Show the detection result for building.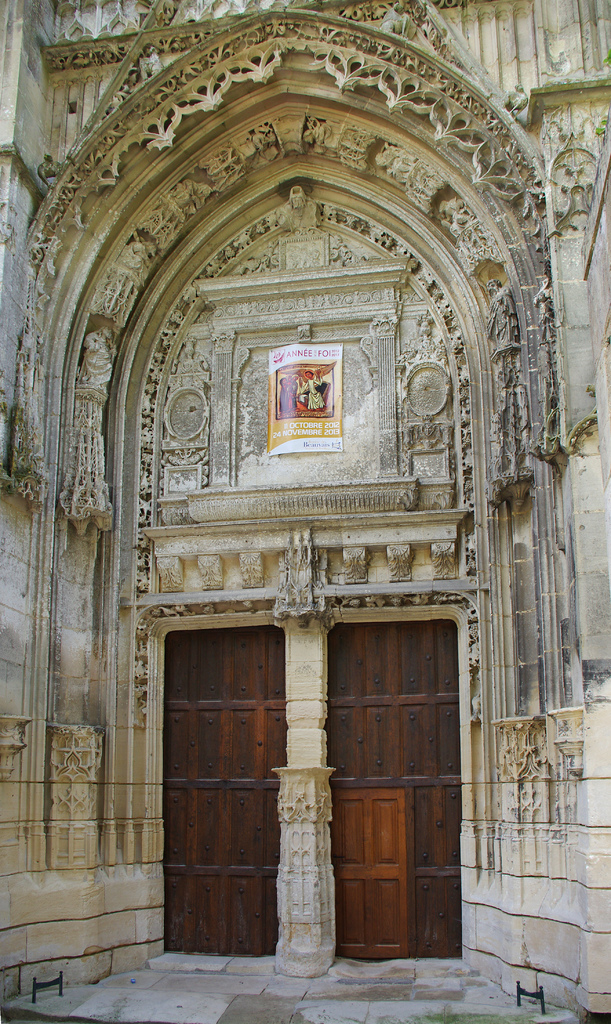
bbox=[0, 0, 610, 1023].
